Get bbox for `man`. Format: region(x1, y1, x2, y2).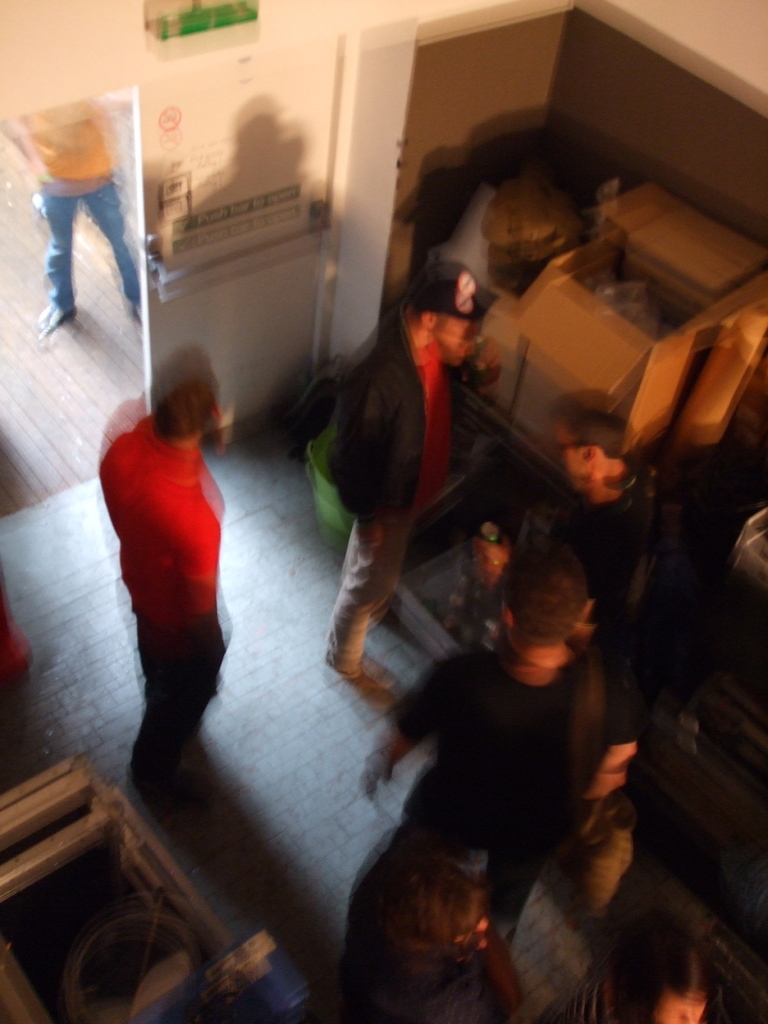
region(333, 522, 675, 985).
